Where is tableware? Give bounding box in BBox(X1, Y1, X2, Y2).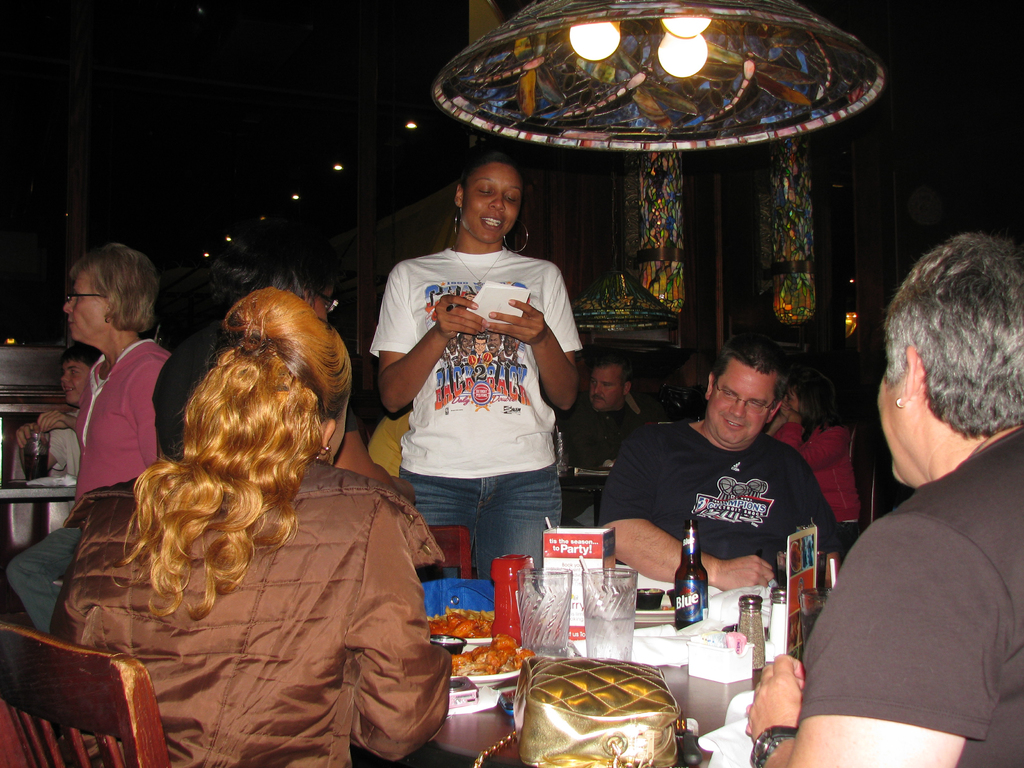
BBox(443, 646, 525, 686).
